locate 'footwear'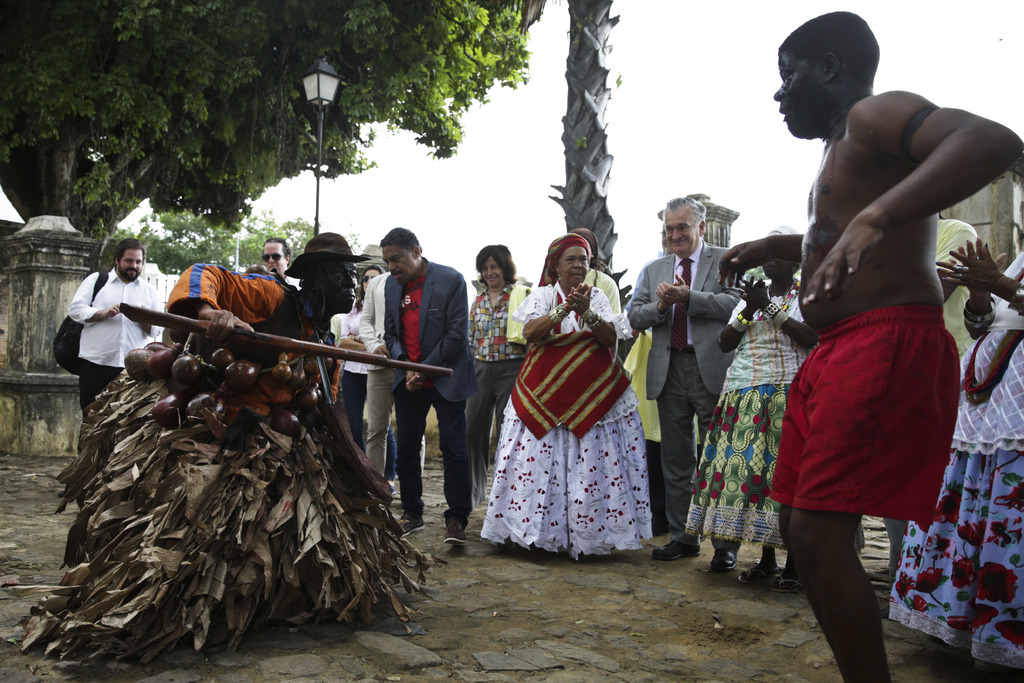
650:541:703:561
